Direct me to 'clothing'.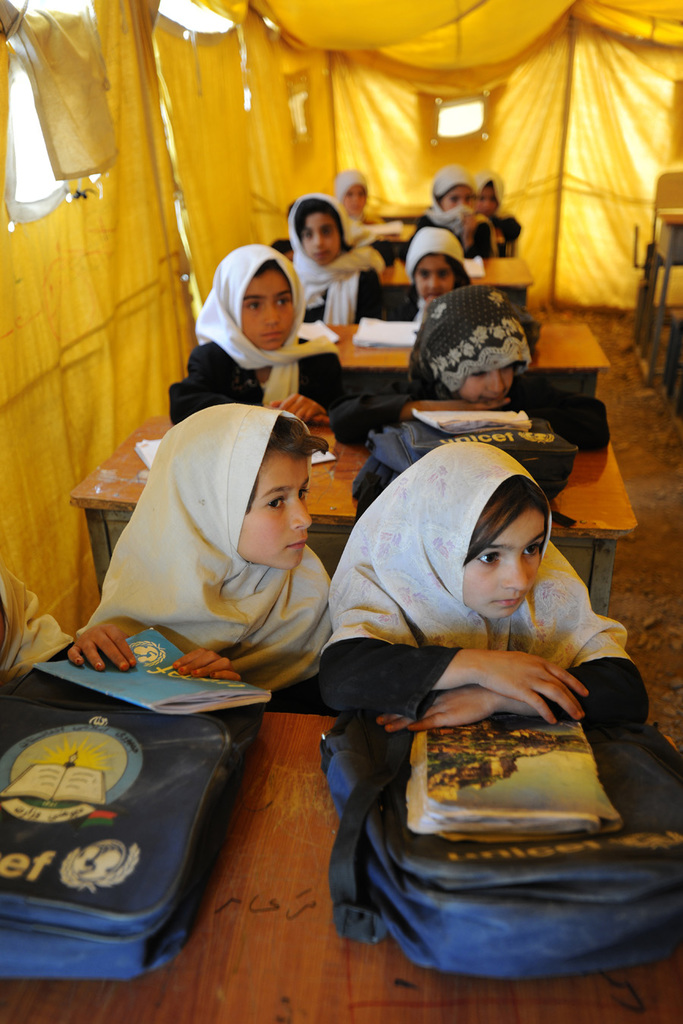
Direction: left=326, top=168, right=379, bottom=249.
